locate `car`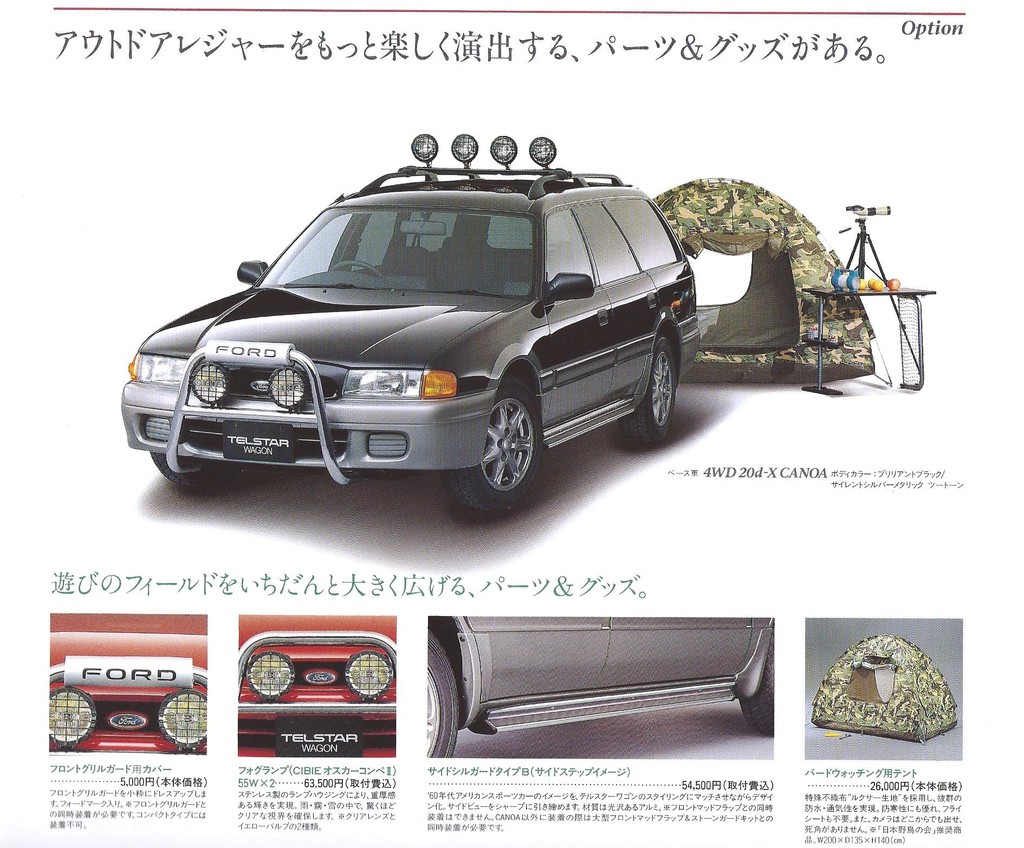
[108, 132, 733, 516]
